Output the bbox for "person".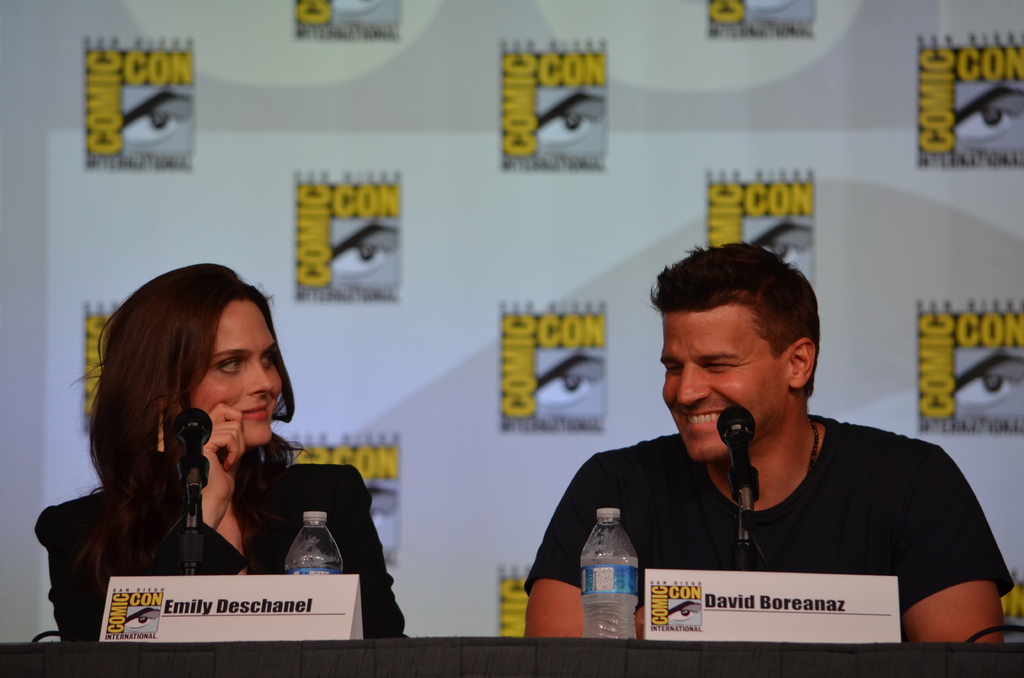
[35,260,410,640].
